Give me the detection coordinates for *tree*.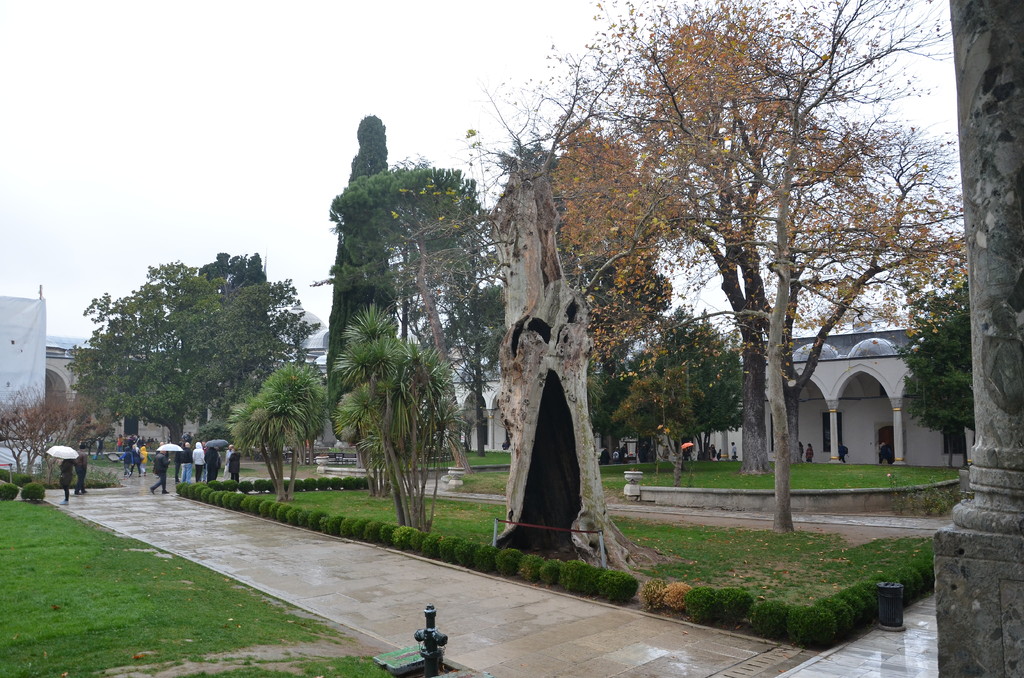
l=893, t=298, r=981, b=446.
